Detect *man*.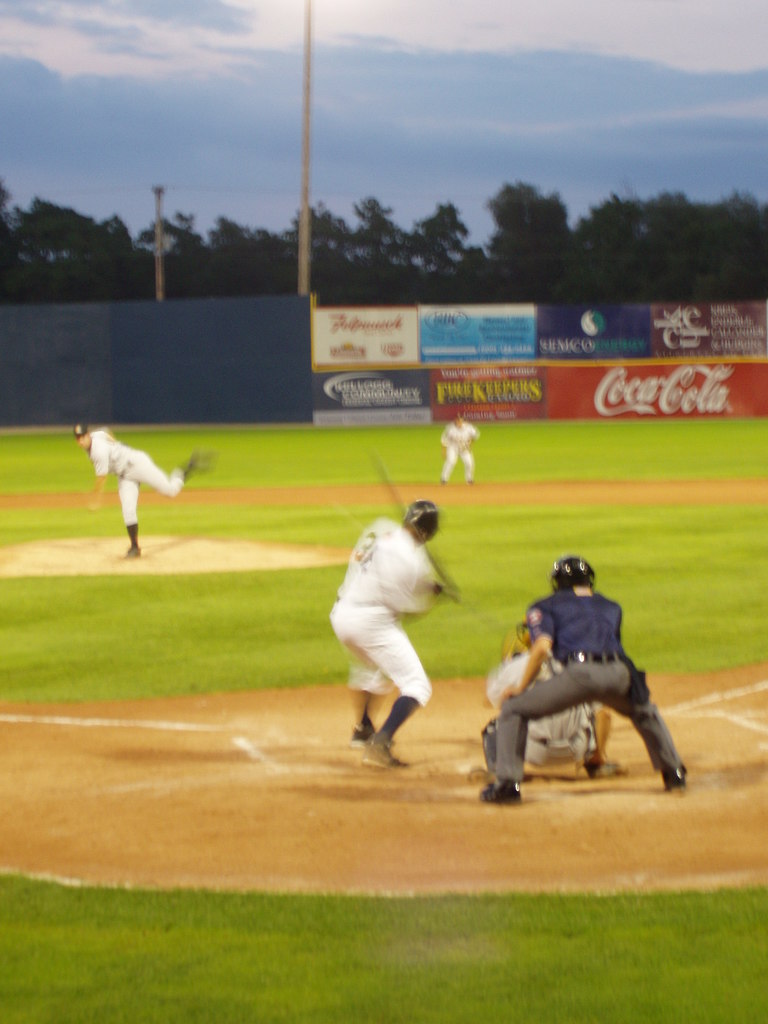
Detected at crop(483, 555, 689, 803).
